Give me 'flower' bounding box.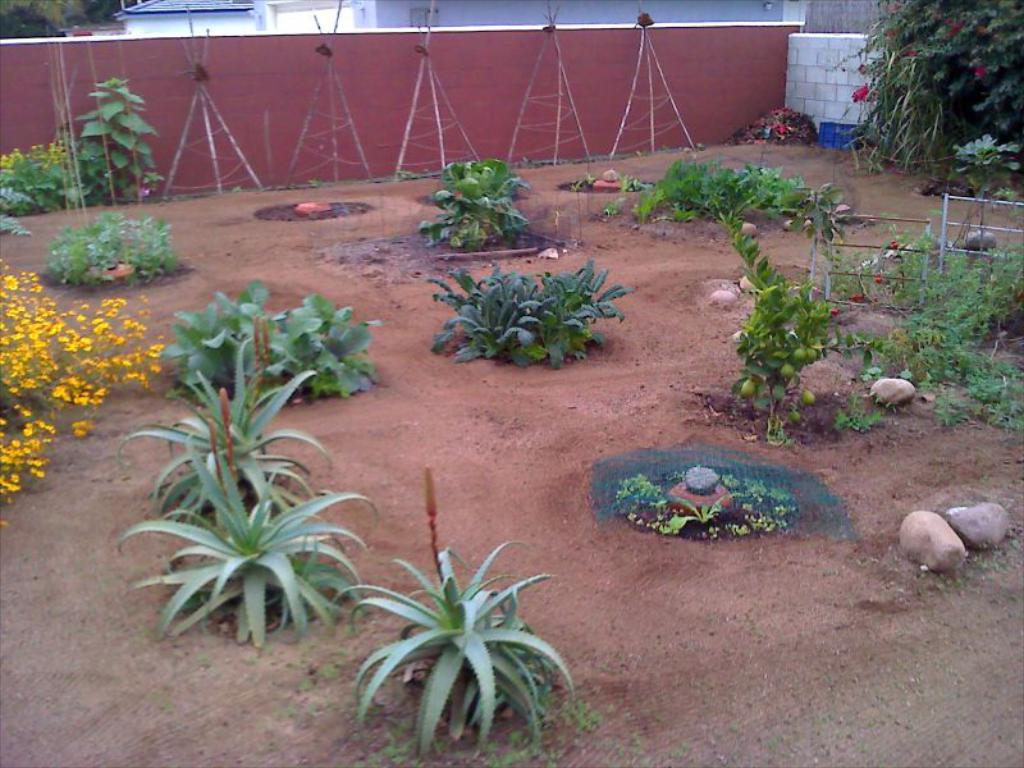
{"x1": 972, "y1": 63, "x2": 989, "y2": 86}.
